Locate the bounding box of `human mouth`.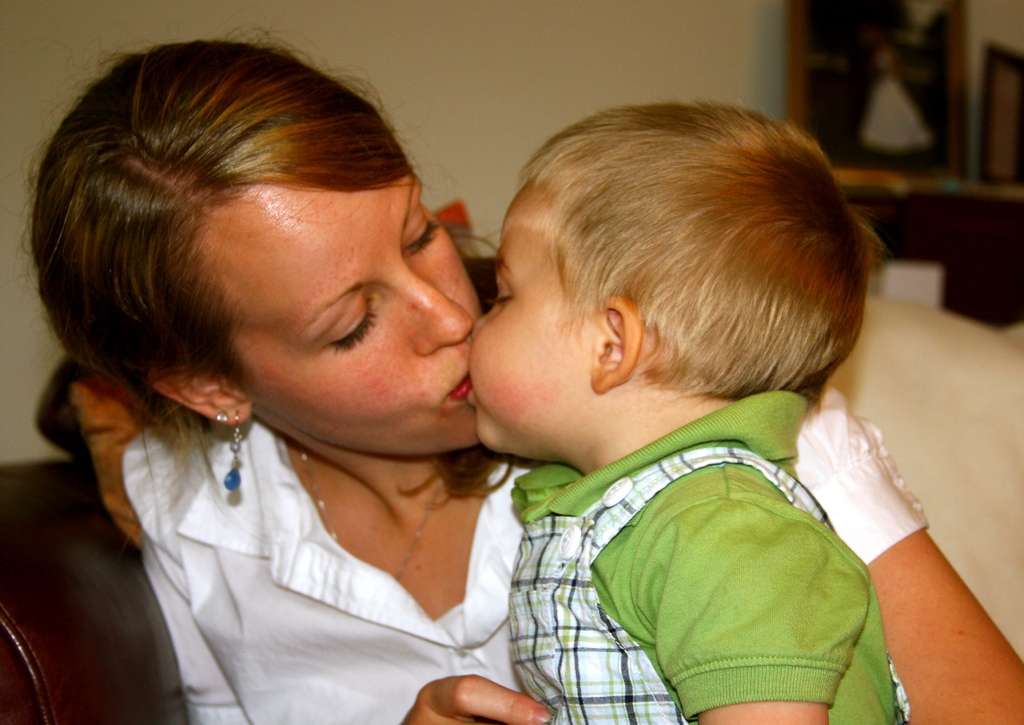
Bounding box: BBox(471, 367, 475, 399).
